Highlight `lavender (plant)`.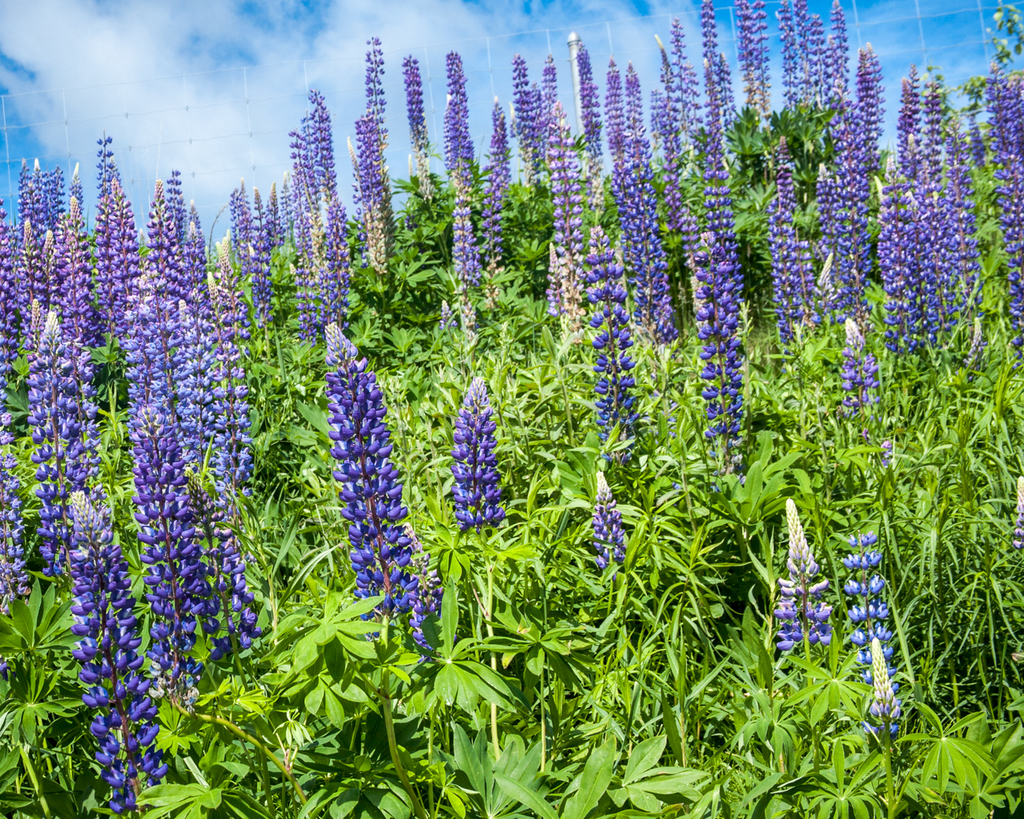
Highlighted region: bbox(158, 172, 187, 306).
